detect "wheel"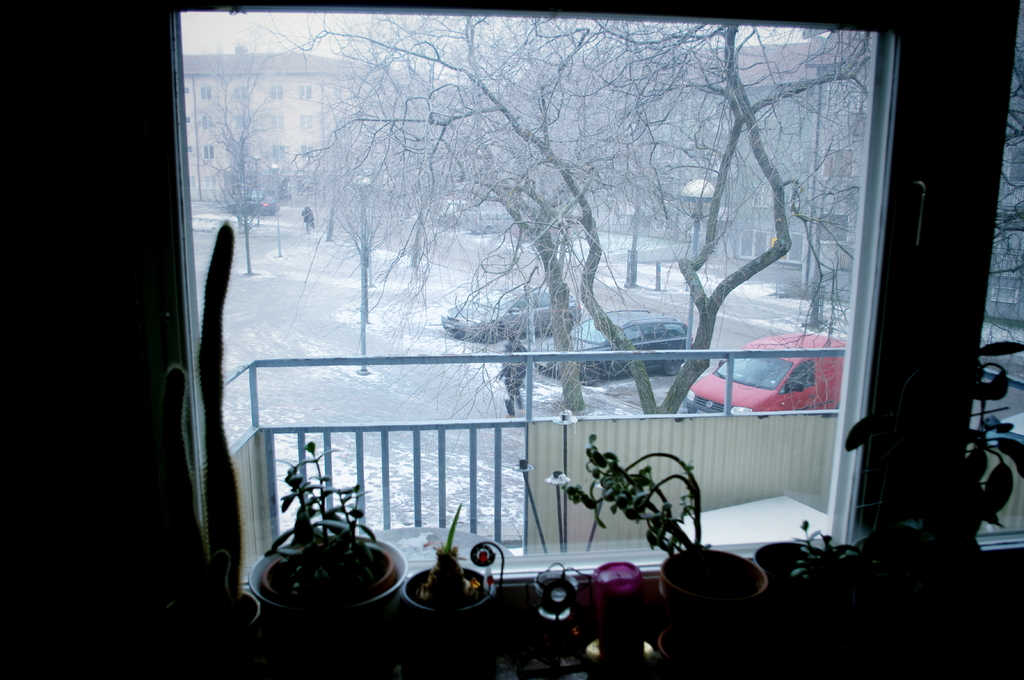
bbox=[579, 361, 601, 386]
